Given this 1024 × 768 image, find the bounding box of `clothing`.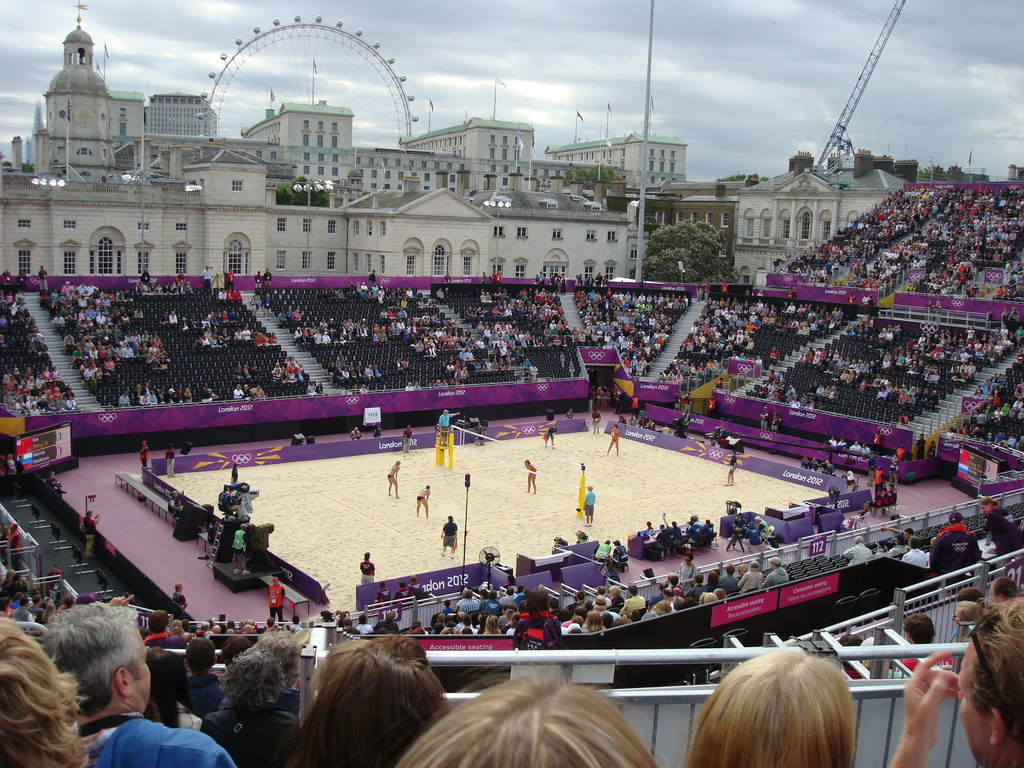
box(442, 519, 467, 548).
